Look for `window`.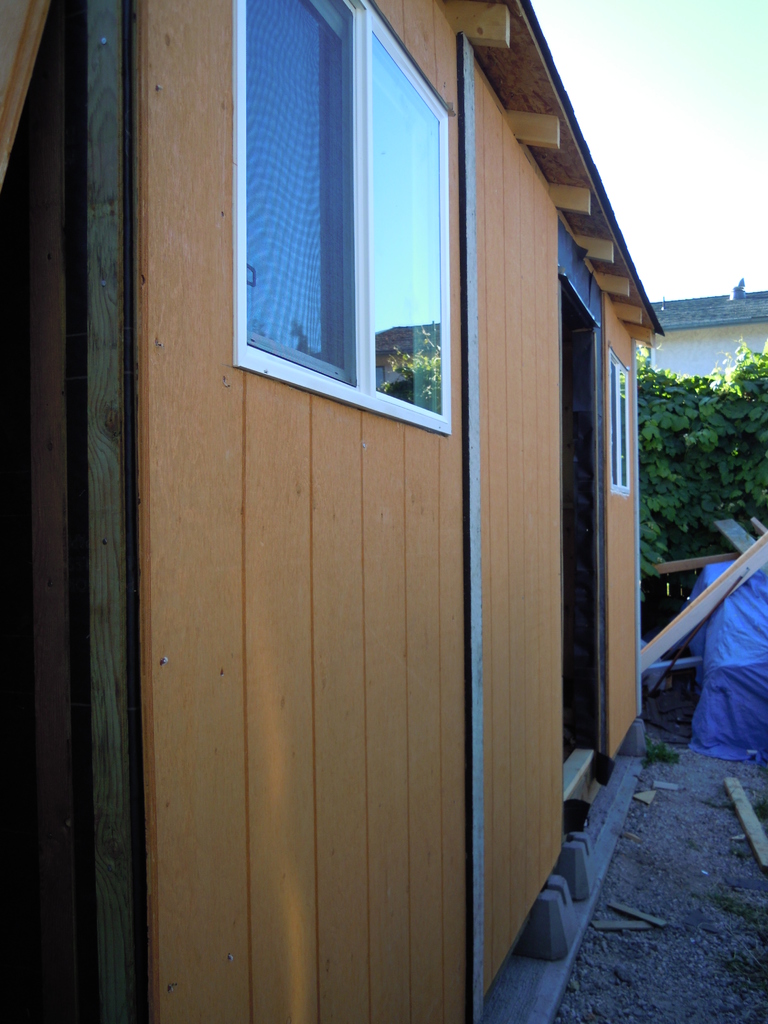
Found: rect(225, 0, 458, 431).
